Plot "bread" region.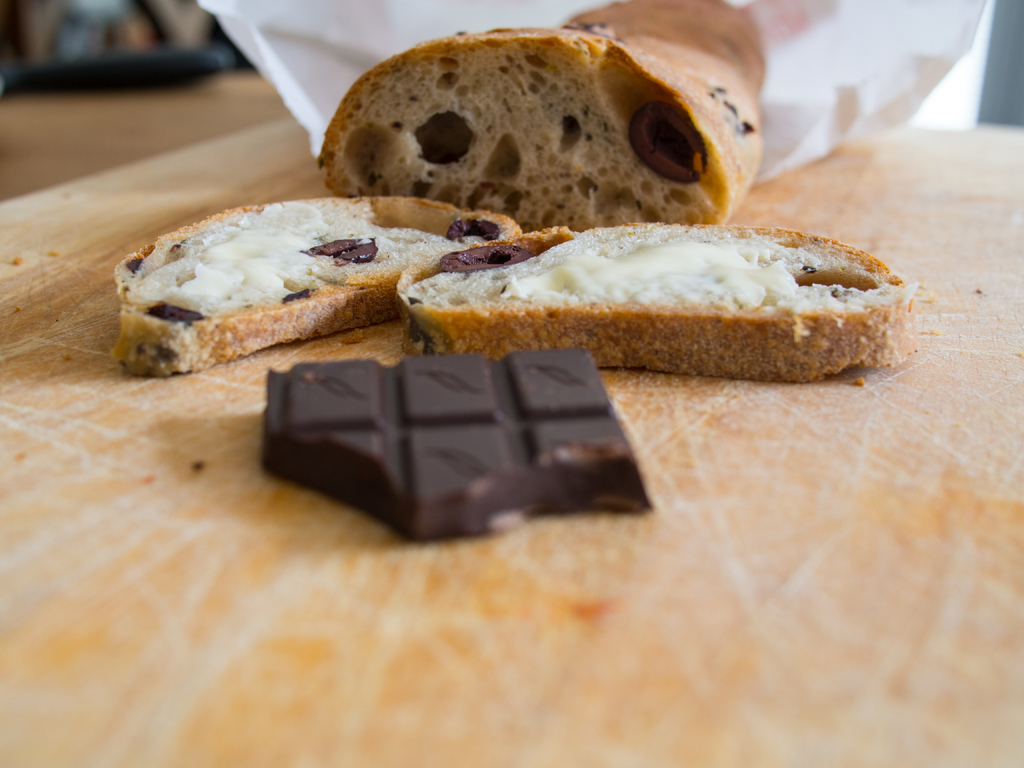
Plotted at rect(292, 26, 764, 227).
